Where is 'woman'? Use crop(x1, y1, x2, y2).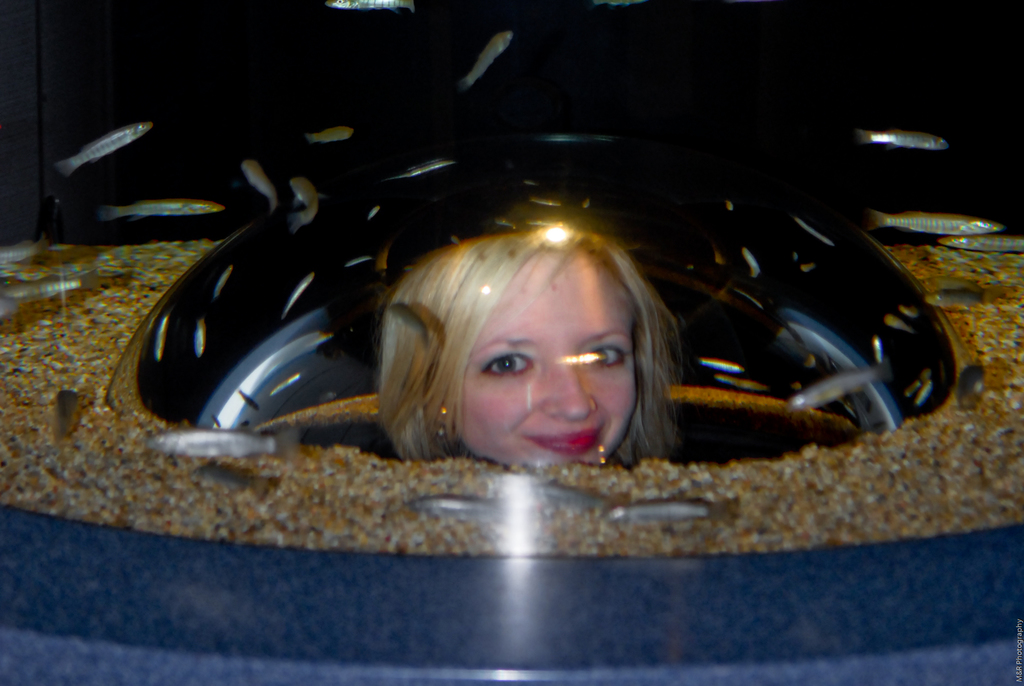
crop(319, 219, 740, 526).
